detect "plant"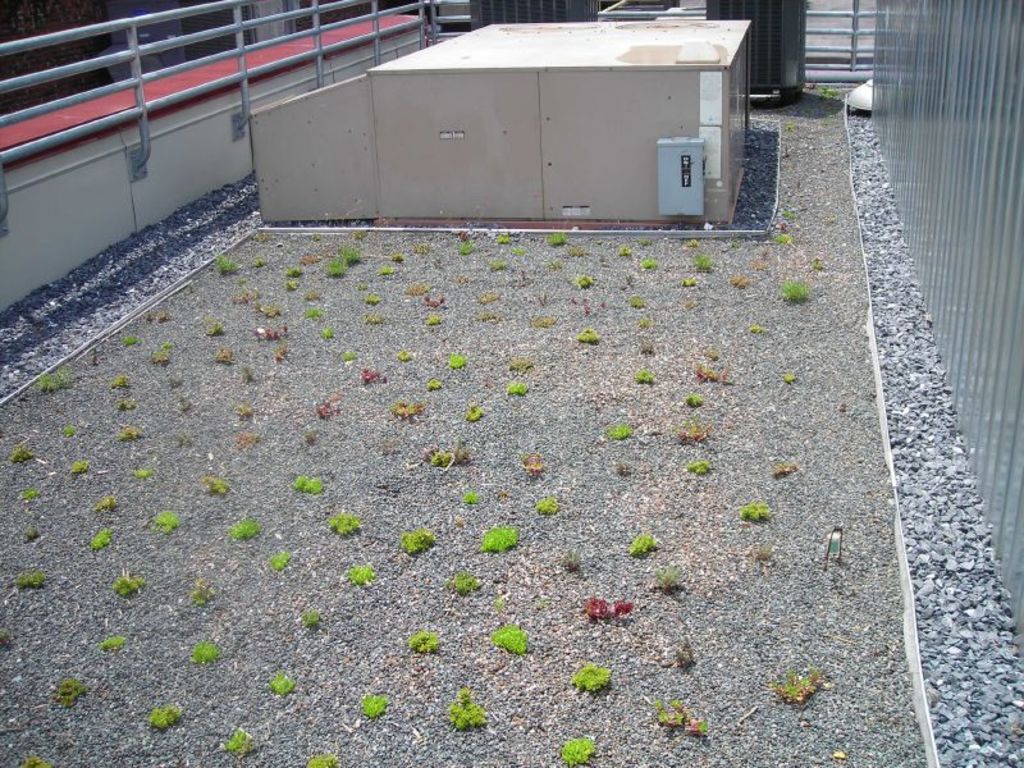
select_region(636, 364, 655, 383)
